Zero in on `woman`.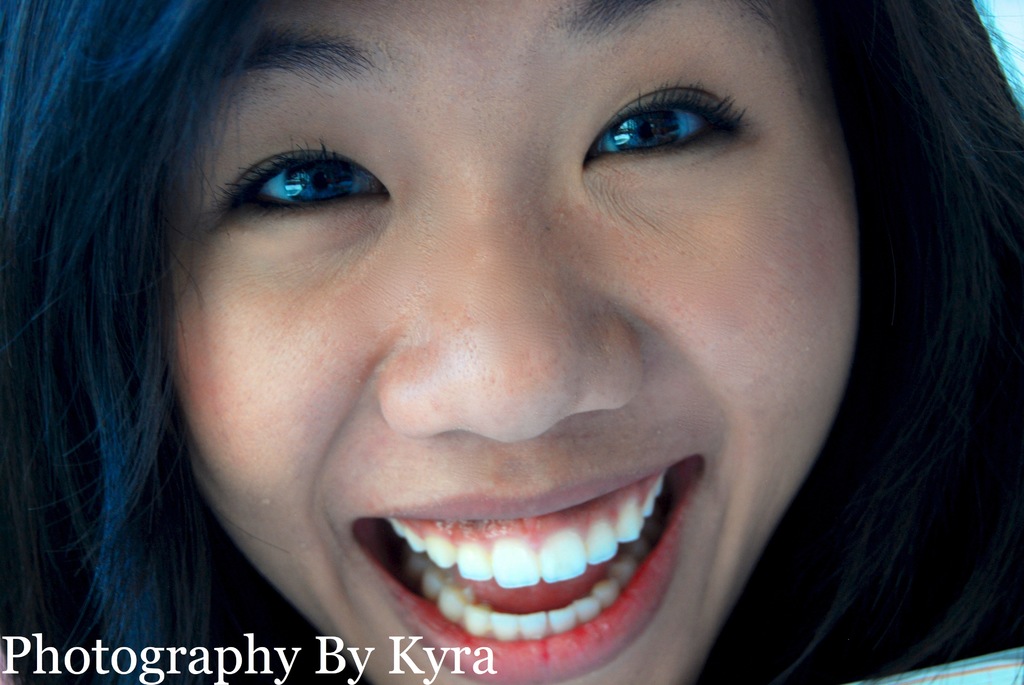
Zeroed in: {"x1": 2, "y1": 0, "x2": 1022, "y2": 684}.
